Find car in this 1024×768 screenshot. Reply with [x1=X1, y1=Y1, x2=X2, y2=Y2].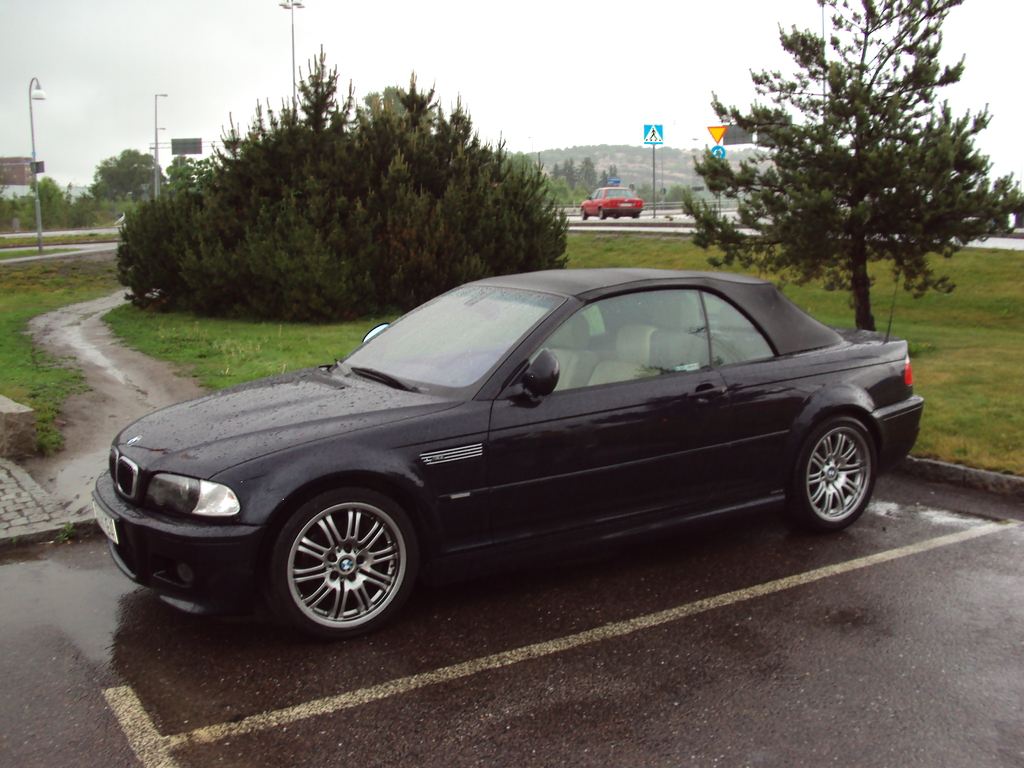
[x1=579, y1=185, x2=645, y2=220].
